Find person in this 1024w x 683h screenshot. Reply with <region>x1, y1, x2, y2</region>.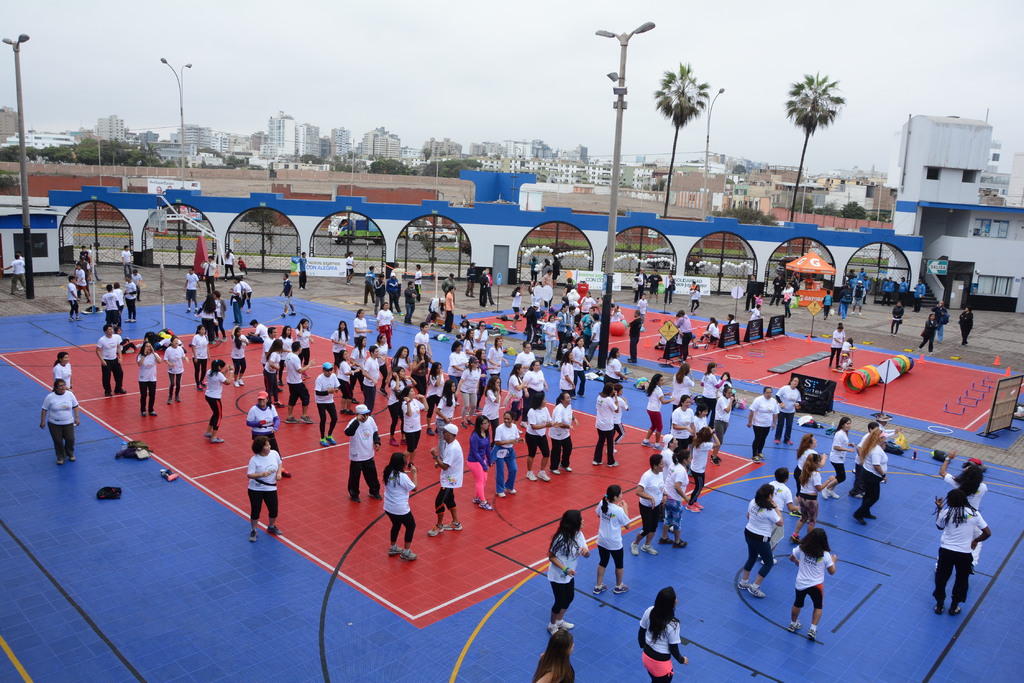
<region>593, 383, 621, 471</region>.
